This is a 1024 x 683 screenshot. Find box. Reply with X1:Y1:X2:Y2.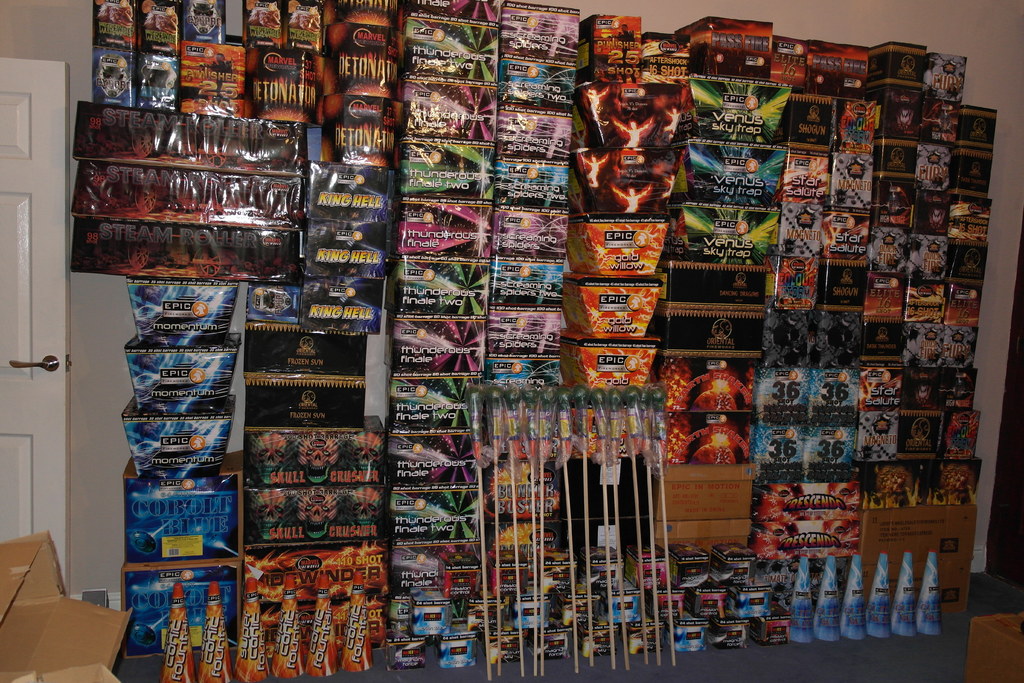
0:532:120:680.
